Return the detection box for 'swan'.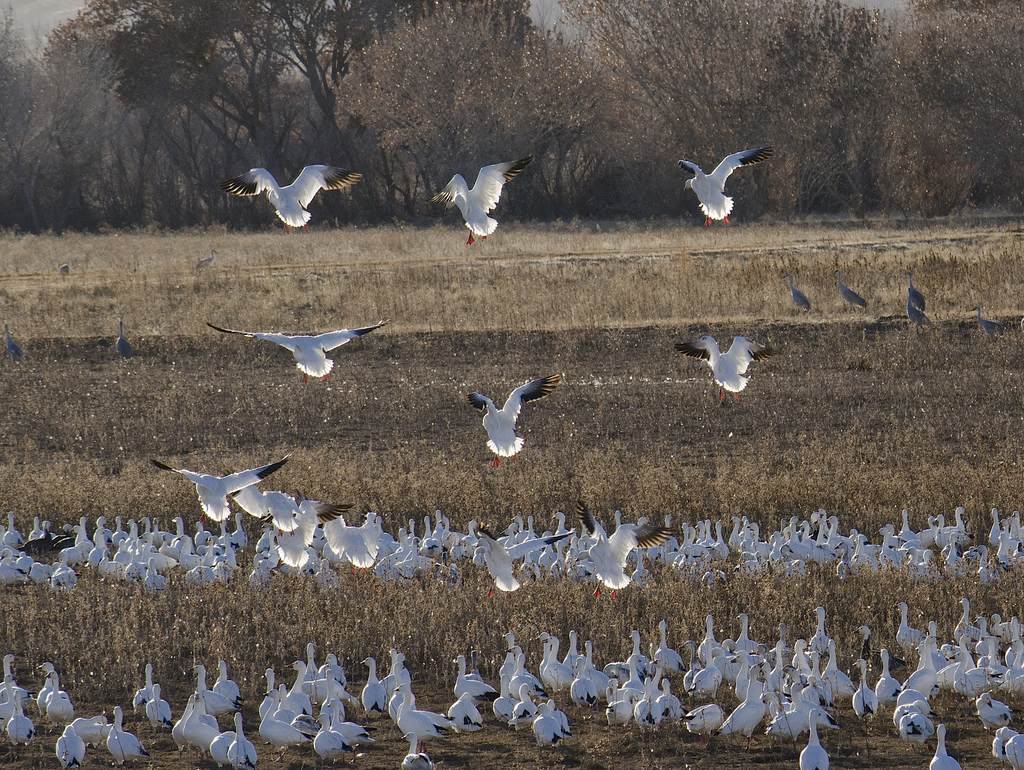
<bbox>822, 637, 865, 707</bbox>.
